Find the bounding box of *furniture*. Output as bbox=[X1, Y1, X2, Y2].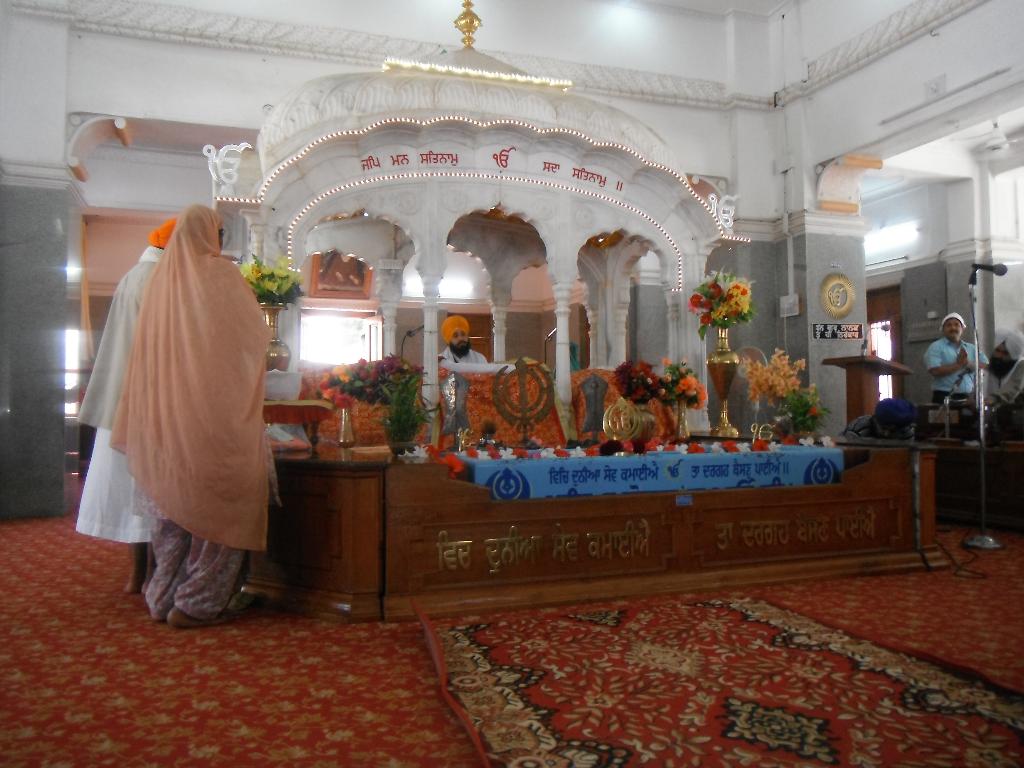
bbox=[938, 434, 1023, 532].
